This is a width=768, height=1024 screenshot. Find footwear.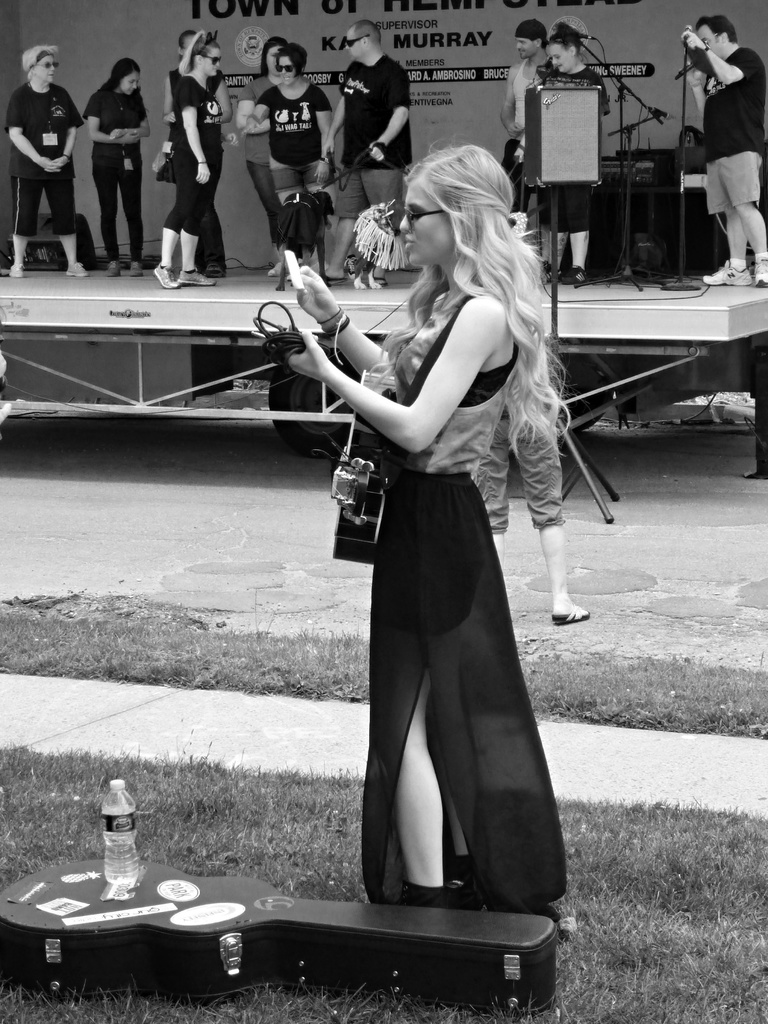
Bounding box: rect(72, 259, 89, 280).
